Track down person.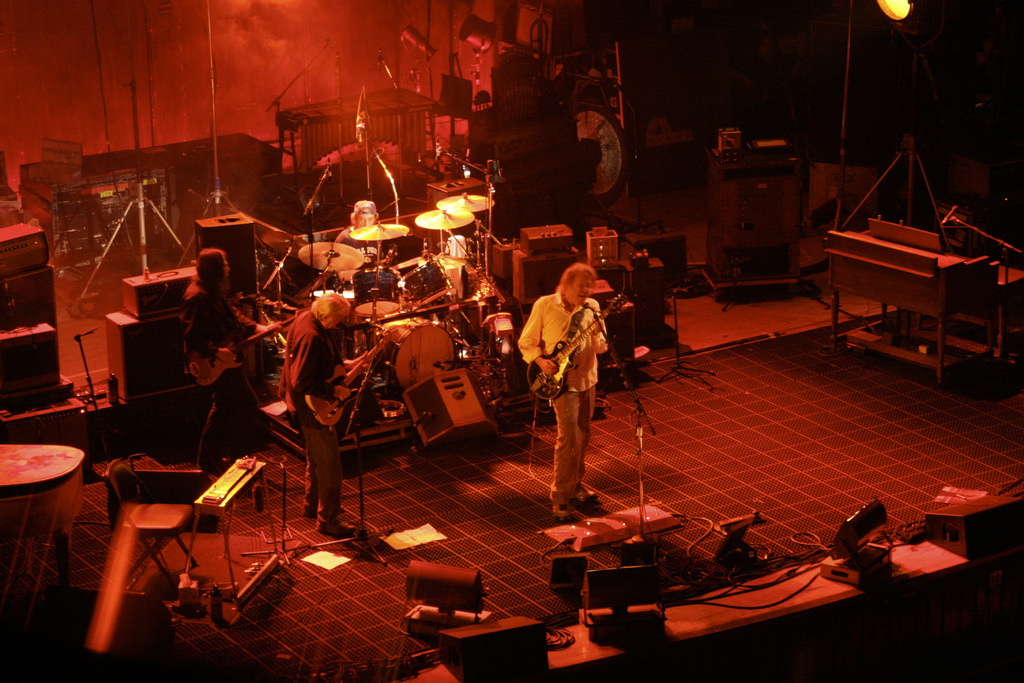
Tracked to [335,199,387,266].
